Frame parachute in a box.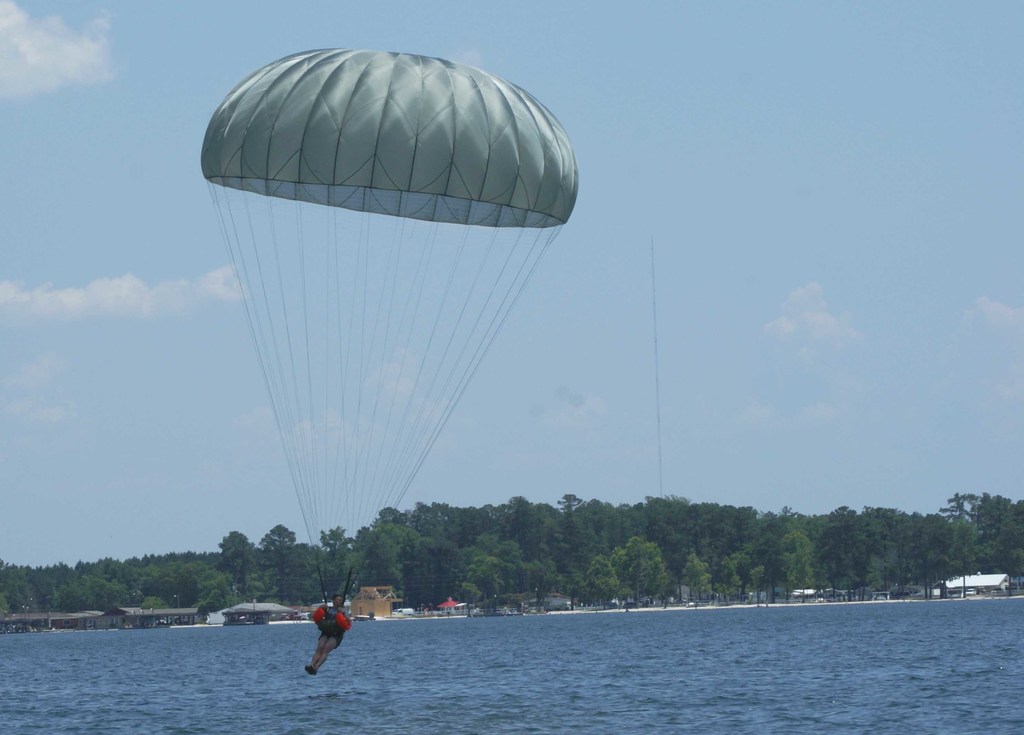
{"left": 197, "top": 47, "right": 579, "bottom": 633}.
